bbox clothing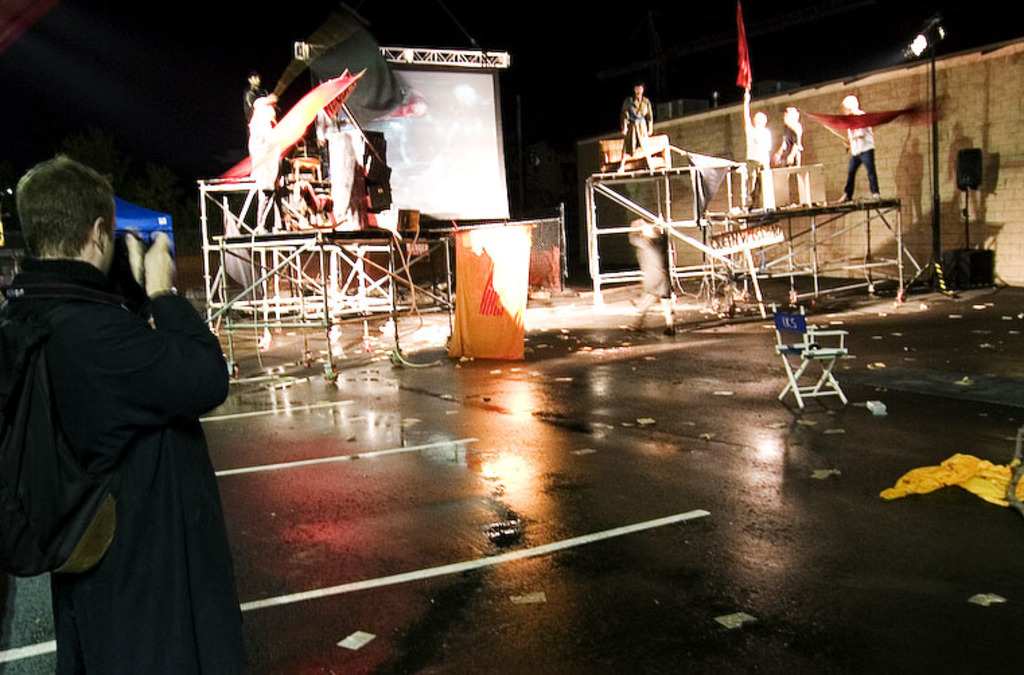
box=[237, 79, 299, 187]
